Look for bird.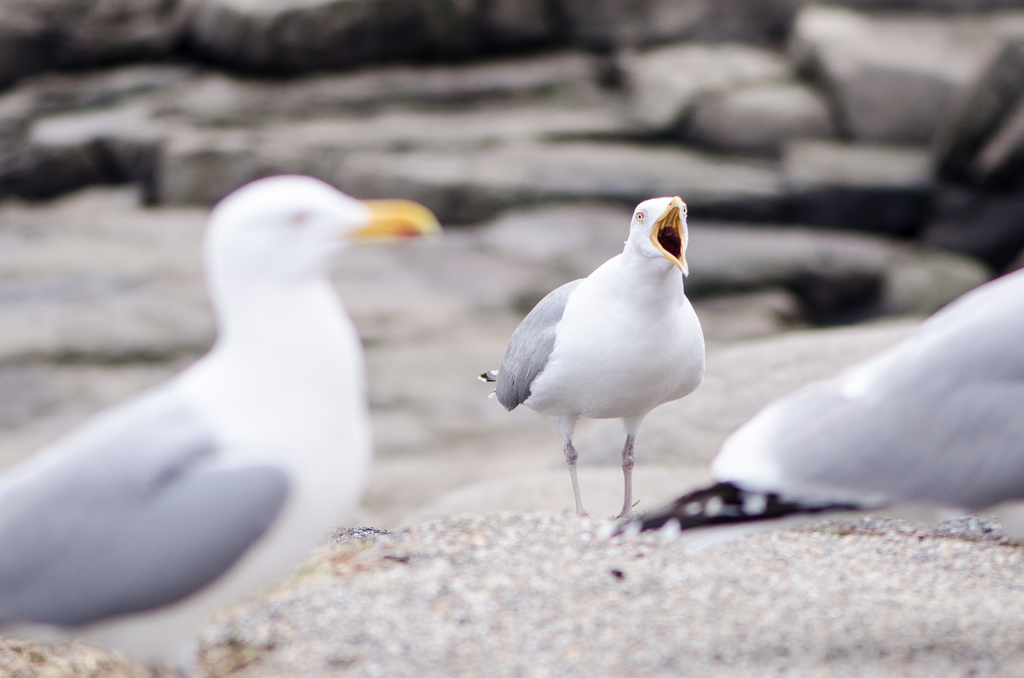
Found: [634, 267, 1023, 546].
